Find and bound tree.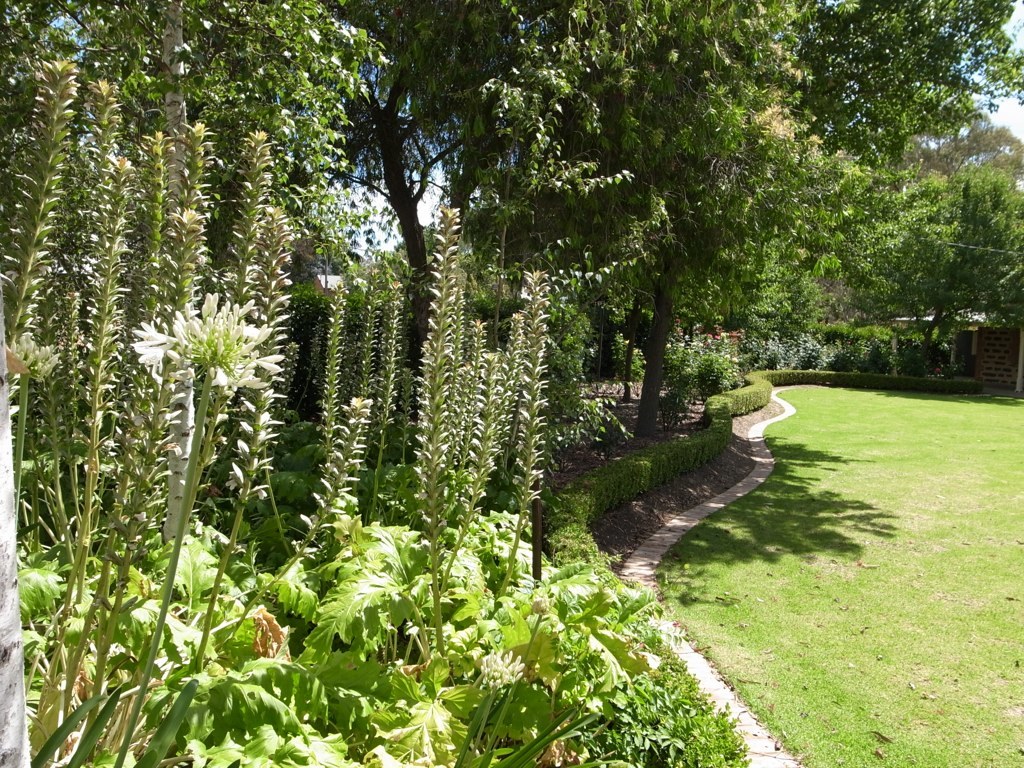
Bound: x1=897 y1=111 x2=1023 y2=175.
